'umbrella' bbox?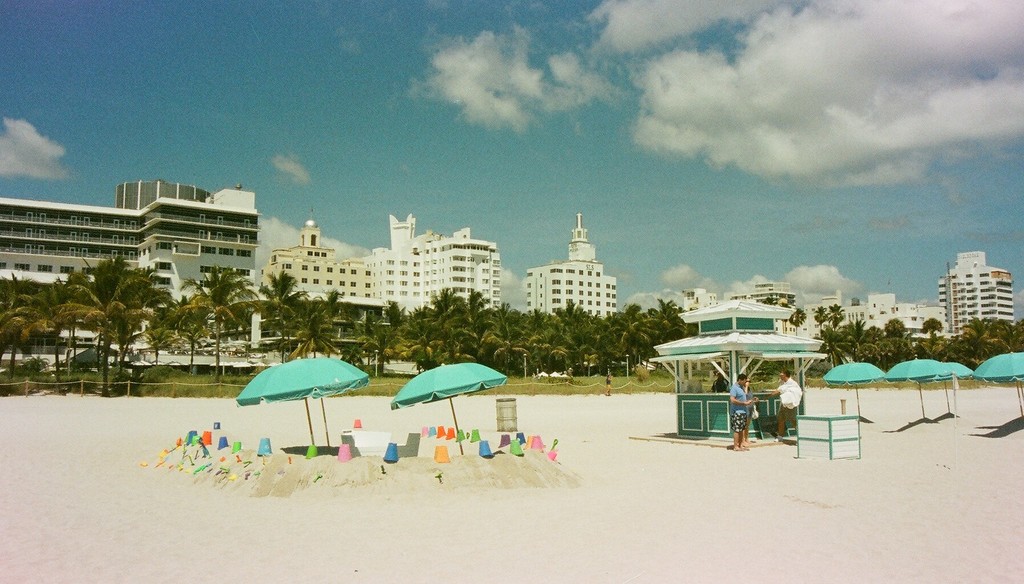
[left=924, top=363, right=970, bottom=418]
